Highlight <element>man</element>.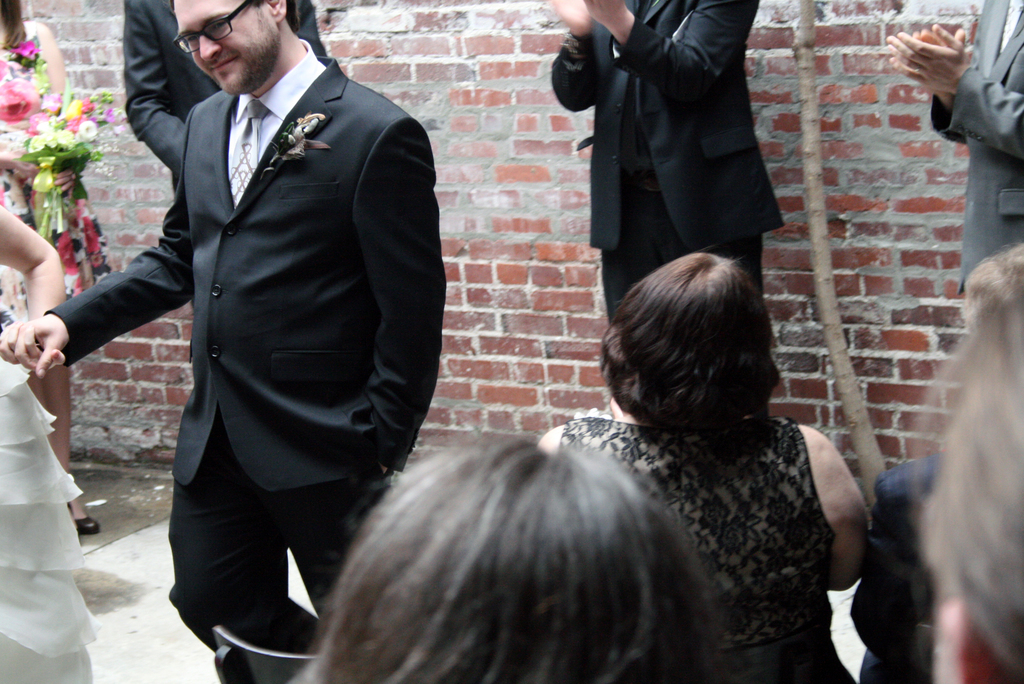
Highlighted region: BBox(552, 0, 780, 332).
